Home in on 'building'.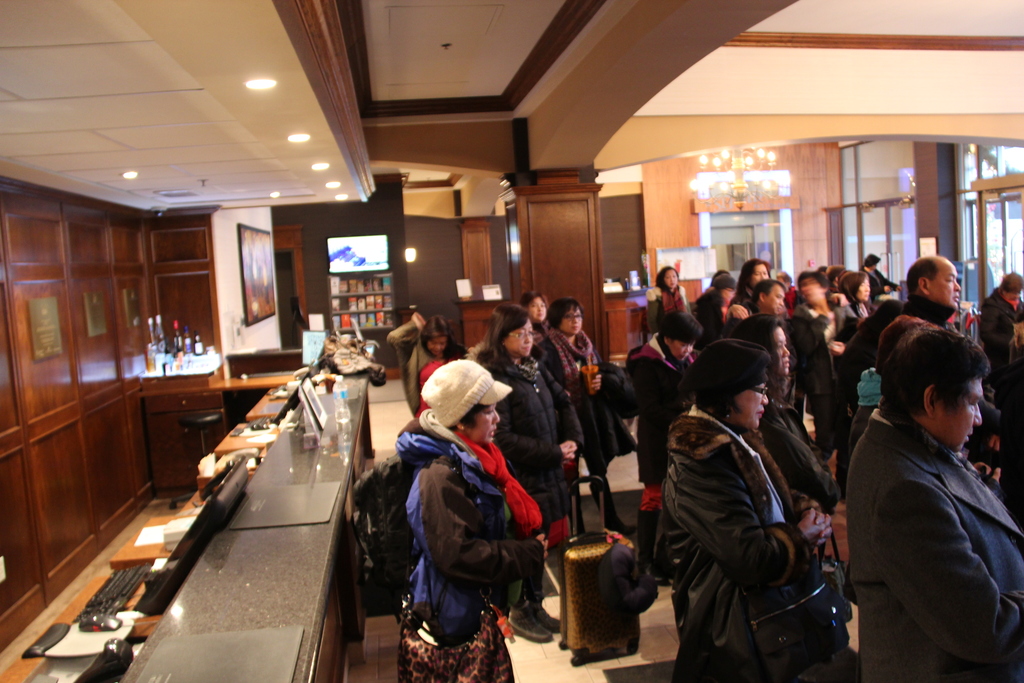
Homed in at 0/0/1023/682.
